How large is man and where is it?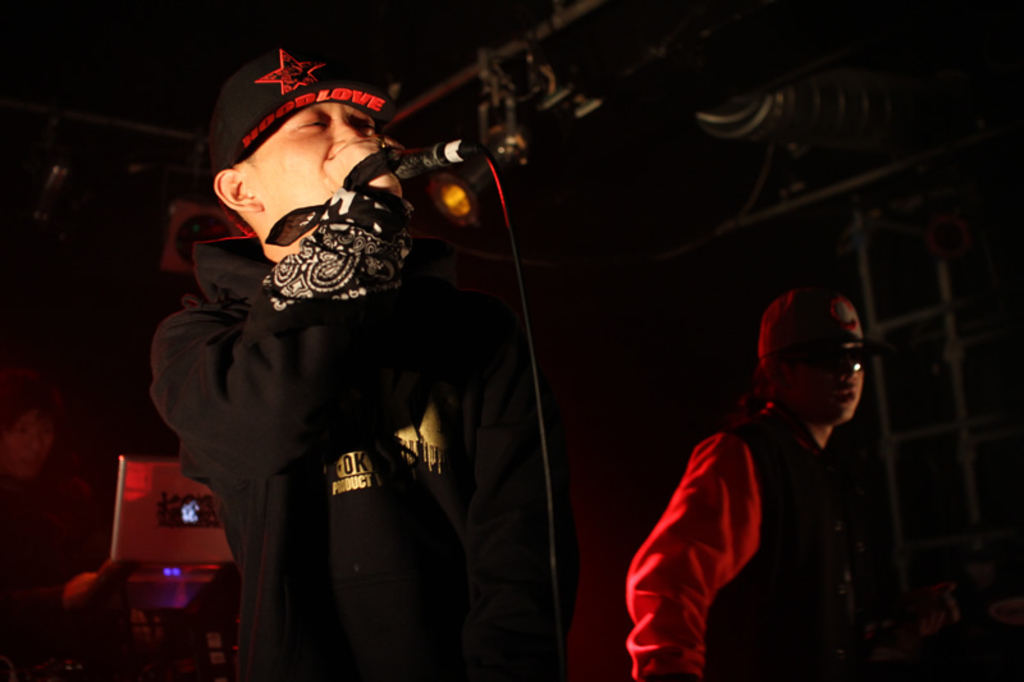
Bounding box: <bbox>631, 250, 916, 673</bbox>.
